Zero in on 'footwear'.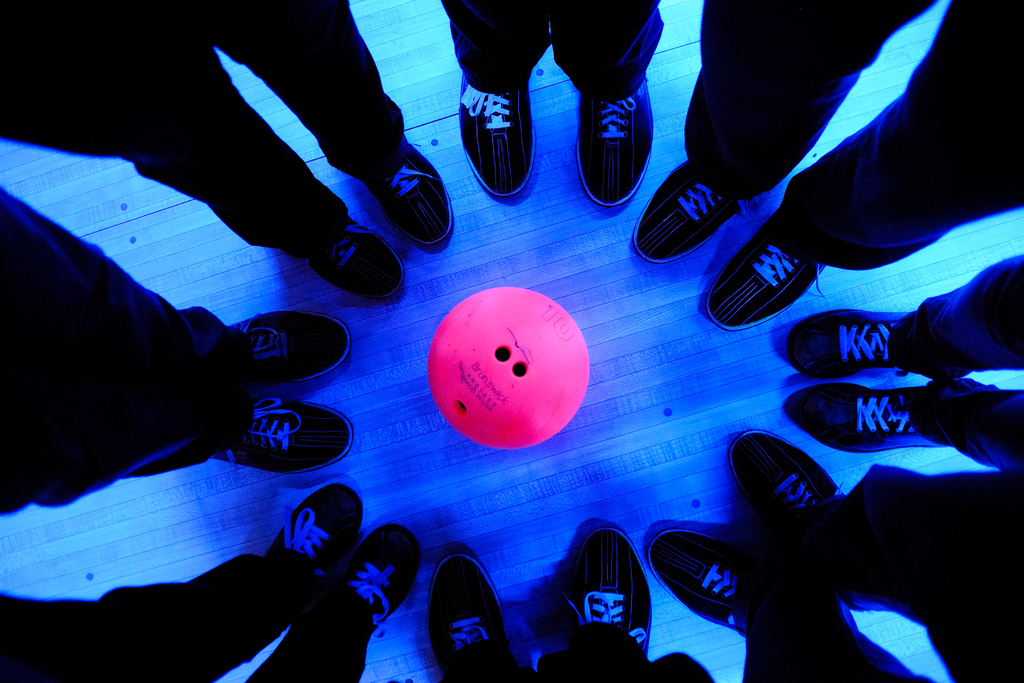
Zeroed in: bbox(458, 75, 538, 202).
